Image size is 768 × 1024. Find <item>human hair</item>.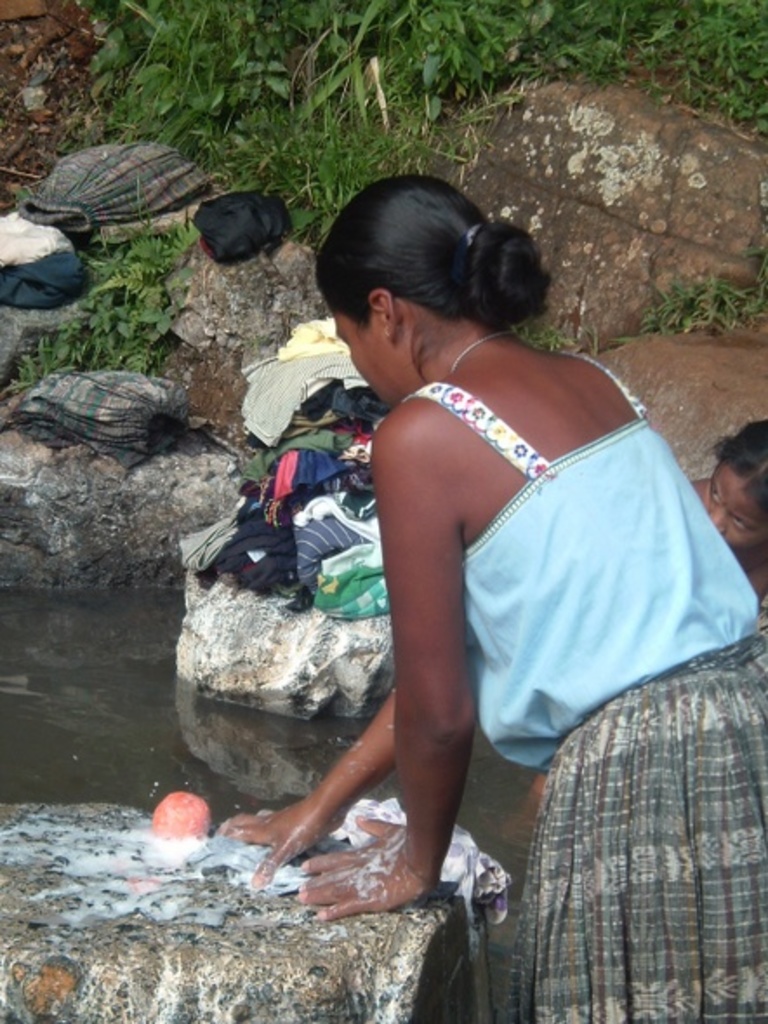
box(714, 417, 766, 530).
